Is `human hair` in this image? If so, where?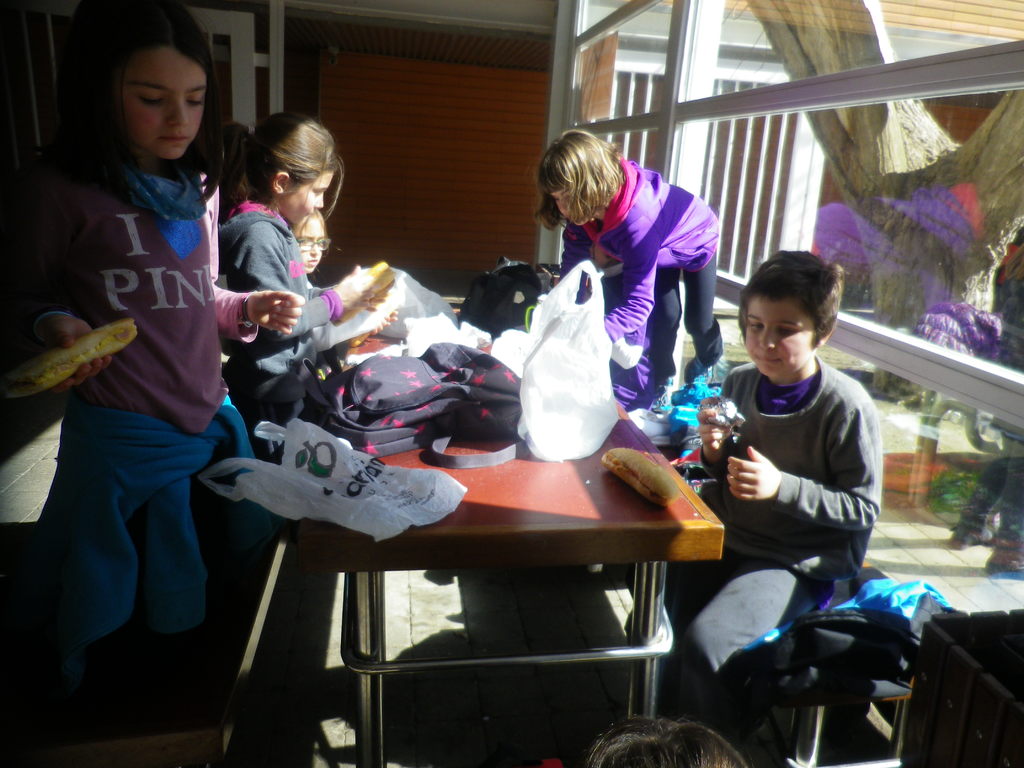
Yes, at 733/241/850/352.
